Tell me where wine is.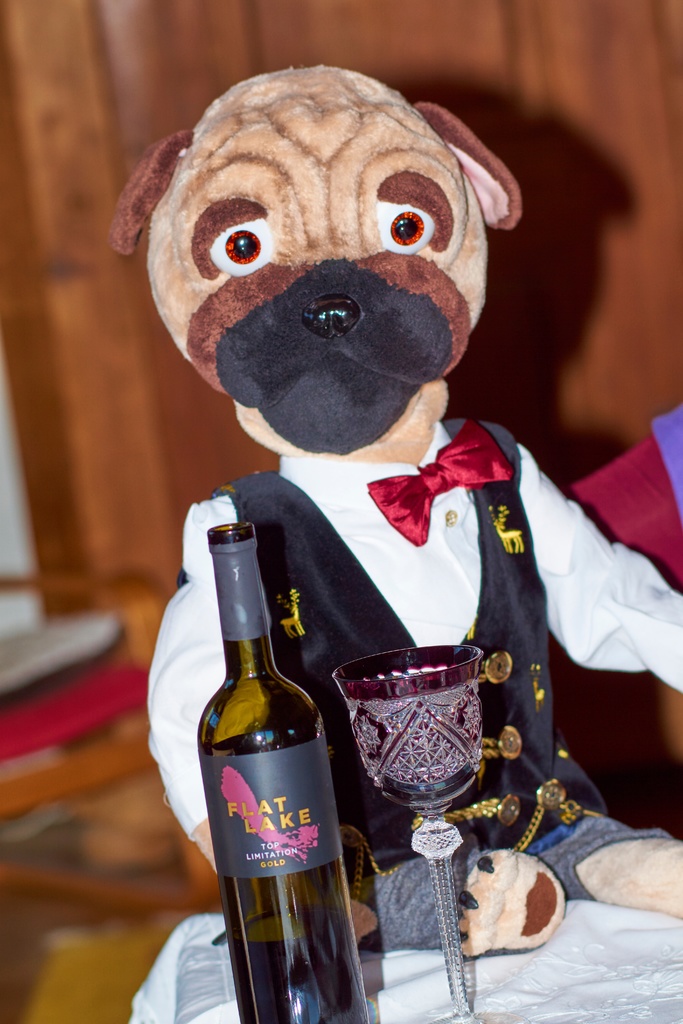
wine is at 233:906:363:1023.
